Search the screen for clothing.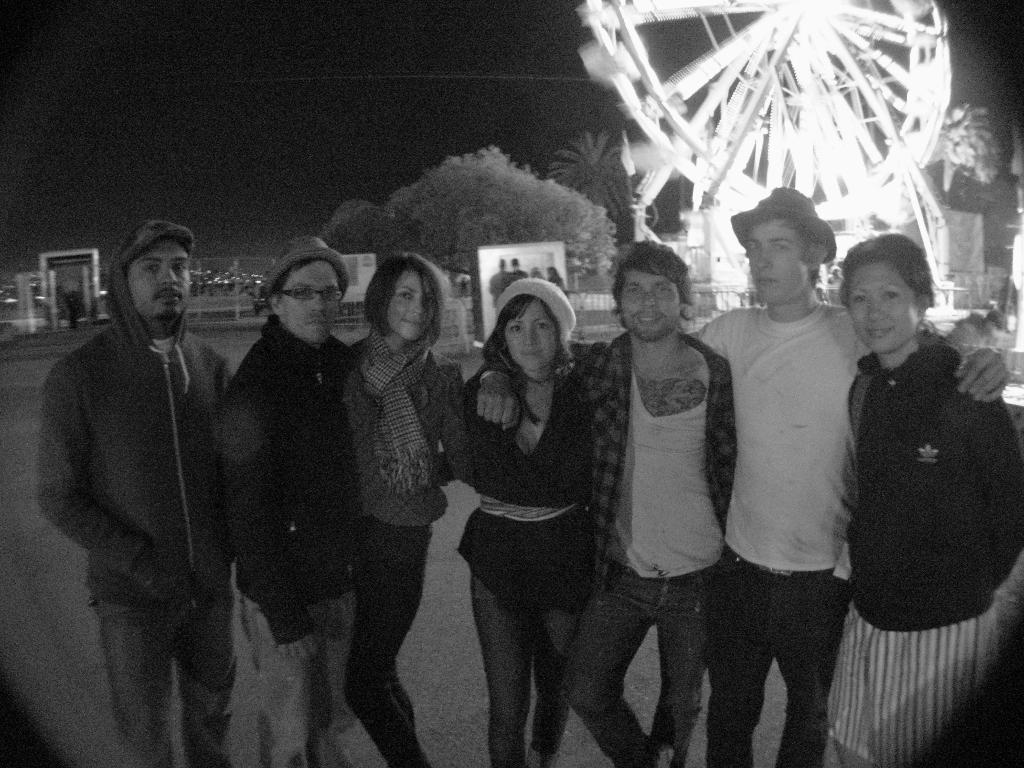
Found at 488, 264, 505, 309.
